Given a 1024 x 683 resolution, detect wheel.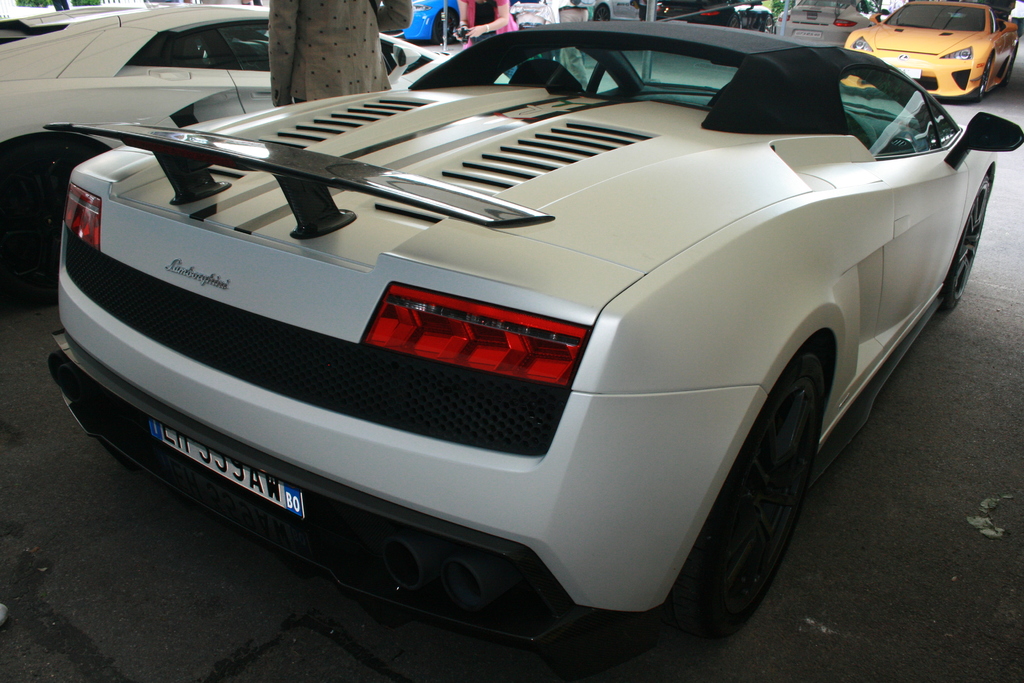
l=0, t=134, r=117, b=322.
